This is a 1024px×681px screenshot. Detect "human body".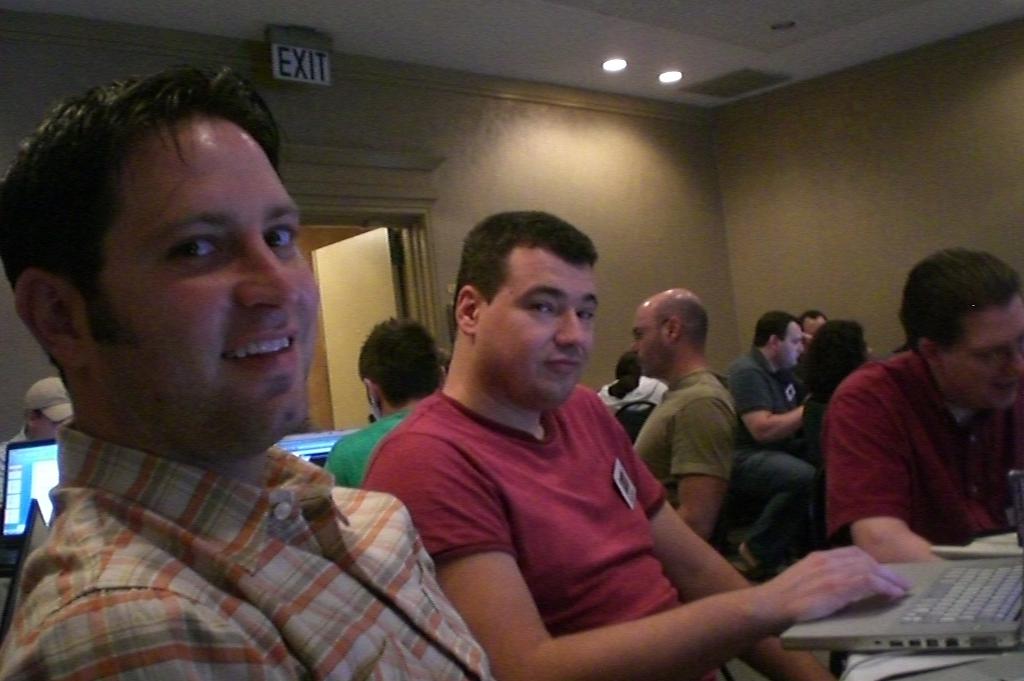
0, 66, 495, 680.
